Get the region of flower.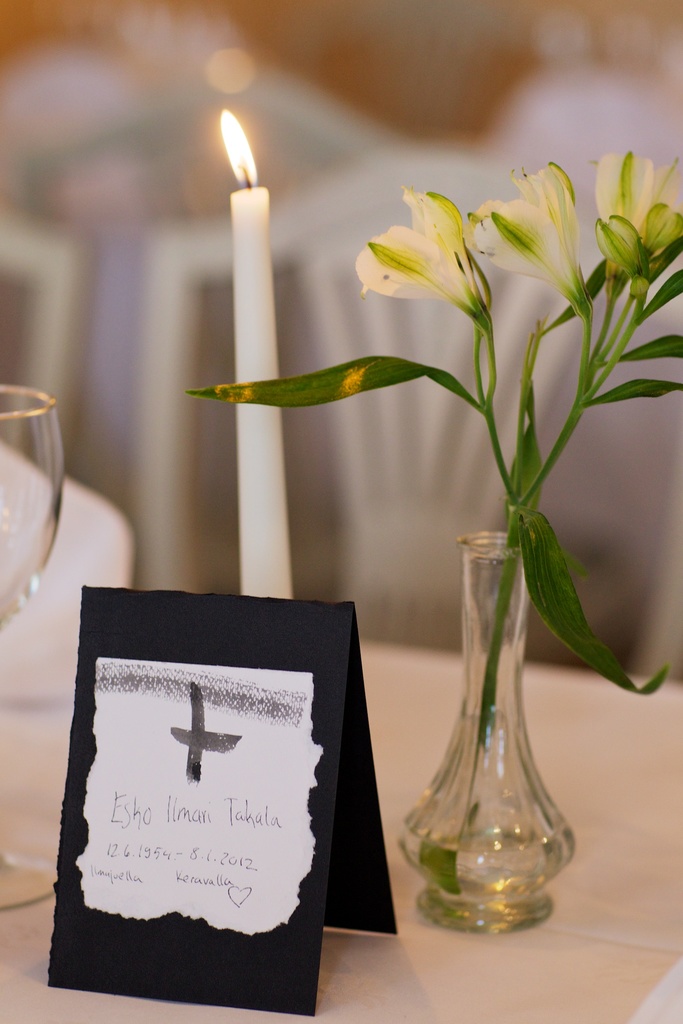
[x1=463, y1=153, x2=582, y2=290].
